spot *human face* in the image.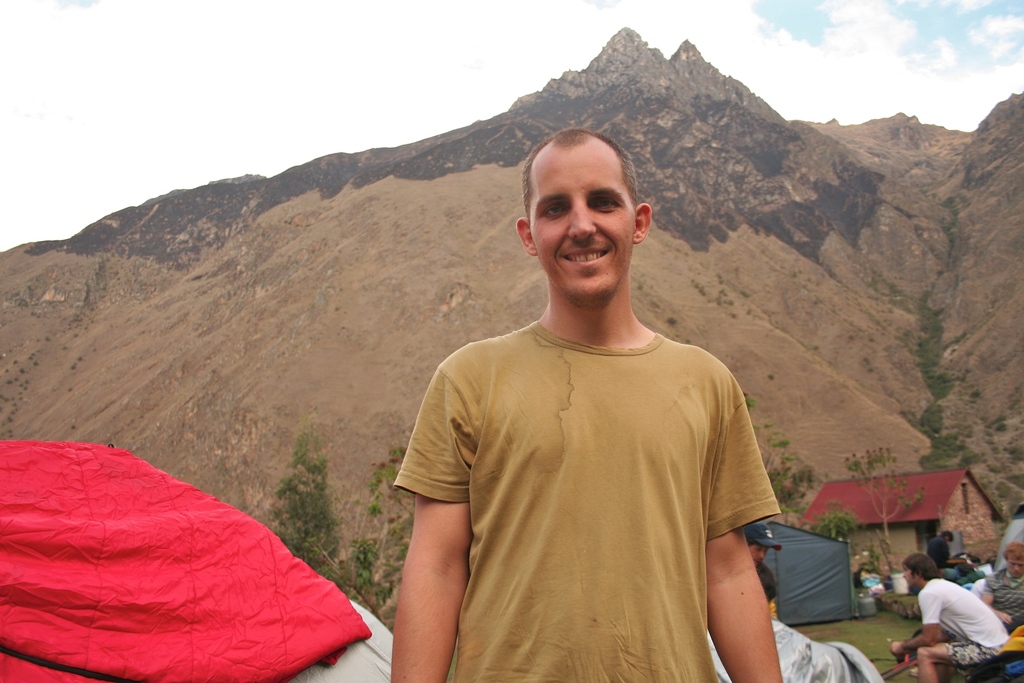
*human face* found at crop(1004, 555, 1023, 581).
